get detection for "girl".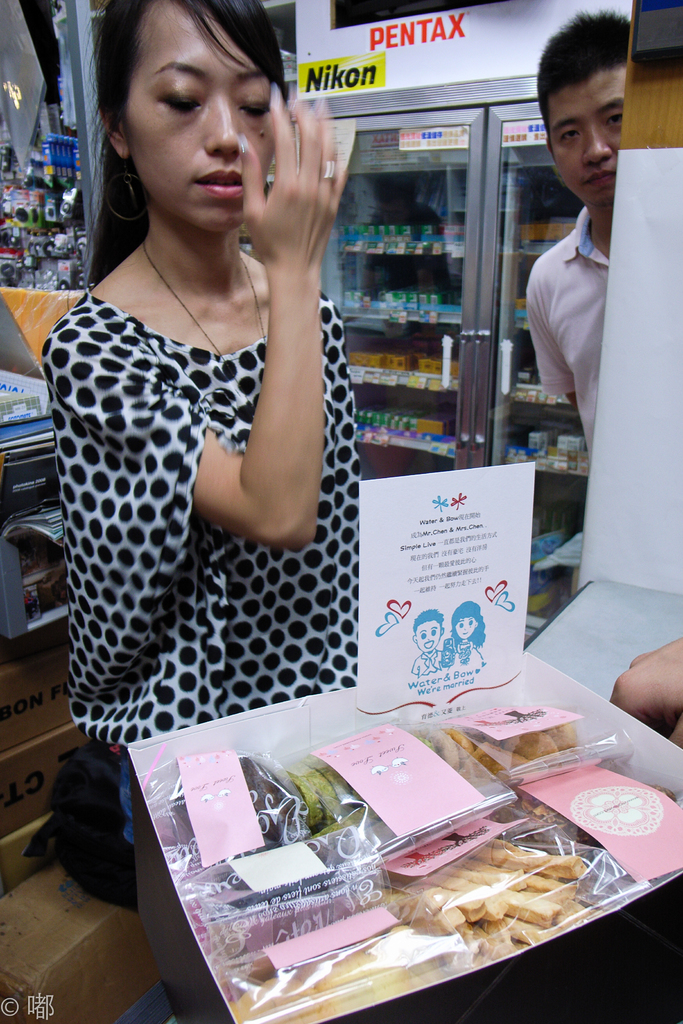
Detection: {"x1": 41, "y1": 0, "x2": 363, "y2": 843}.
